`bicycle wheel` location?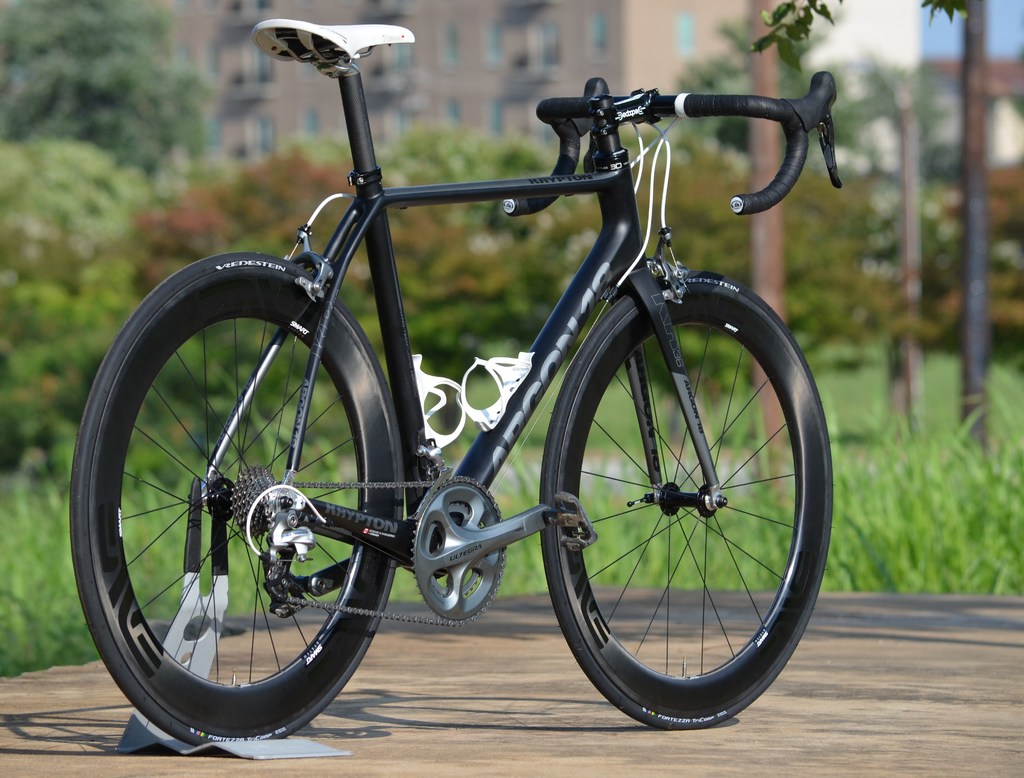
536/270/831/734
